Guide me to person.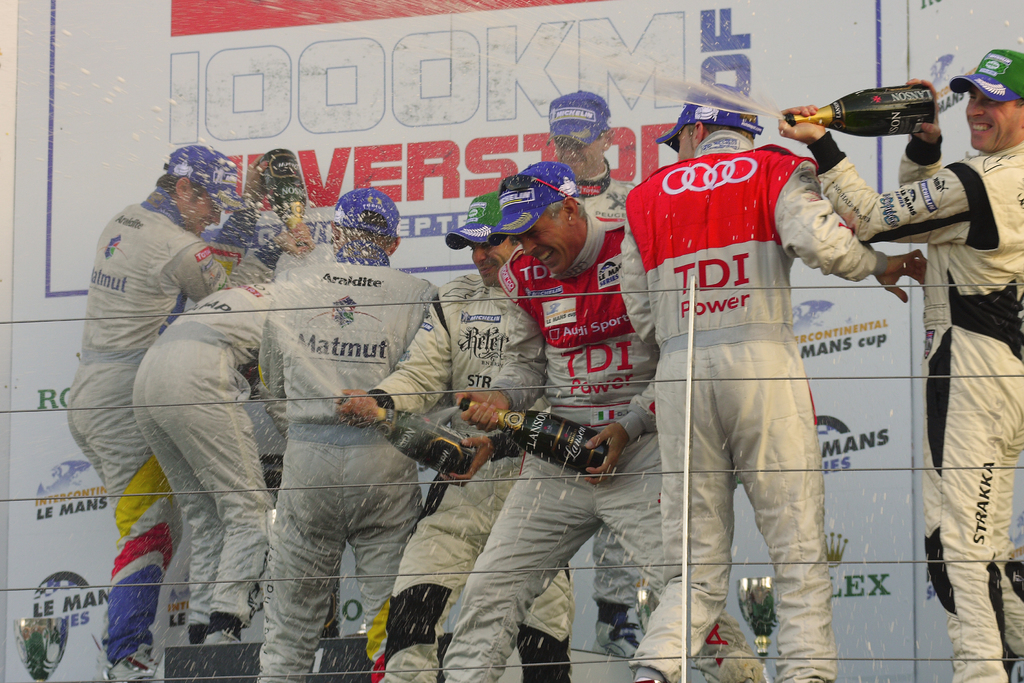
Guidance: bbox=[88, 129, 310, 682].
